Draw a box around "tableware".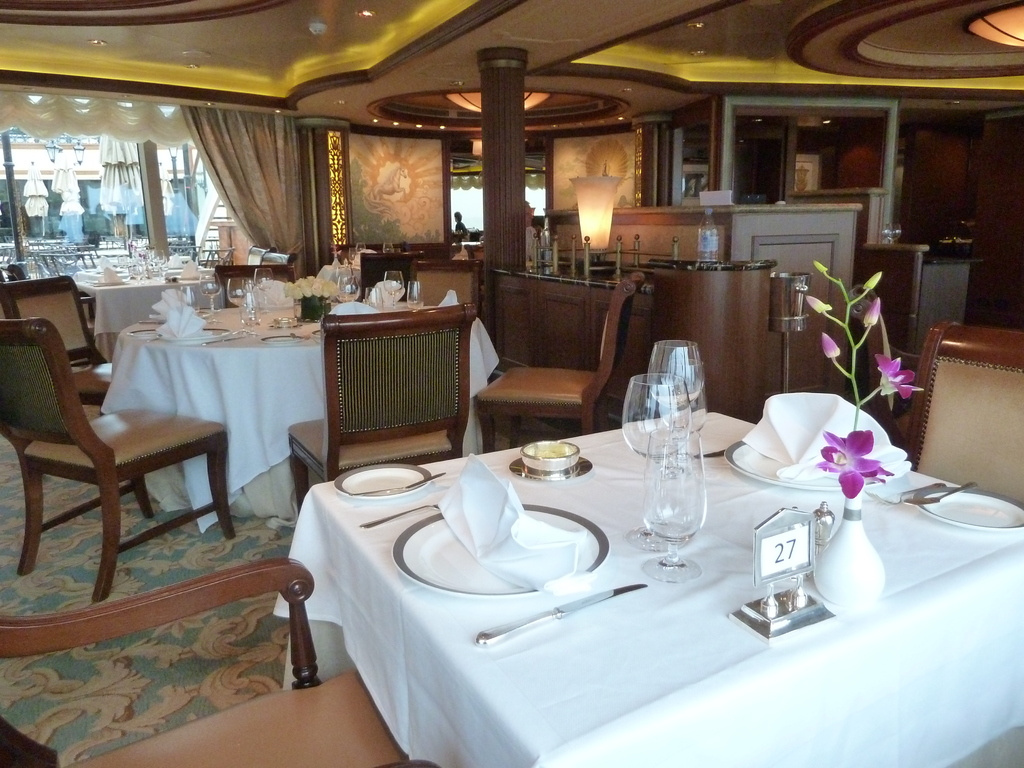
(391,500,611,600).
